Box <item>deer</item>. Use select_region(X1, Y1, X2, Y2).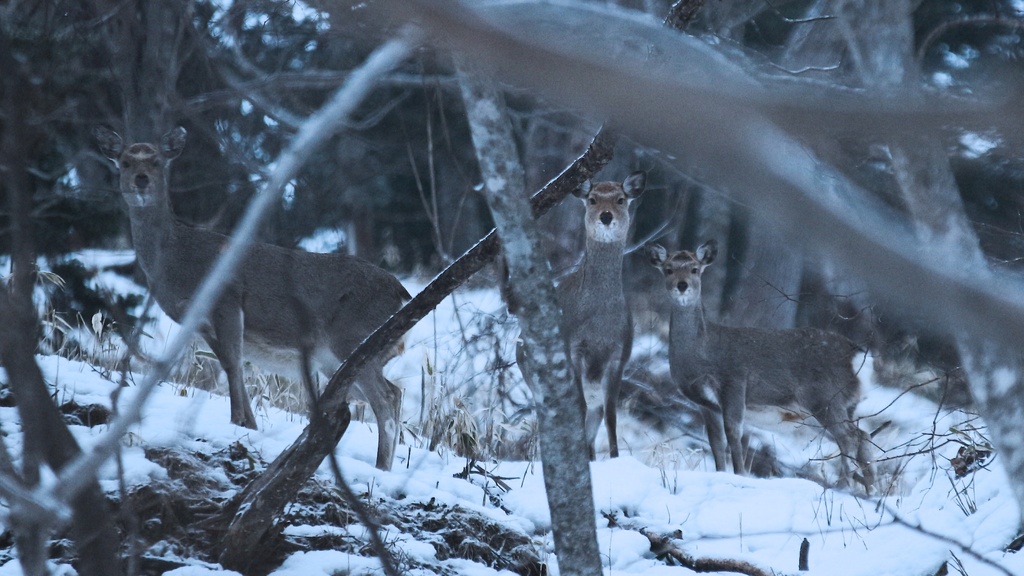
select_region(98, 124, 404, 471).
